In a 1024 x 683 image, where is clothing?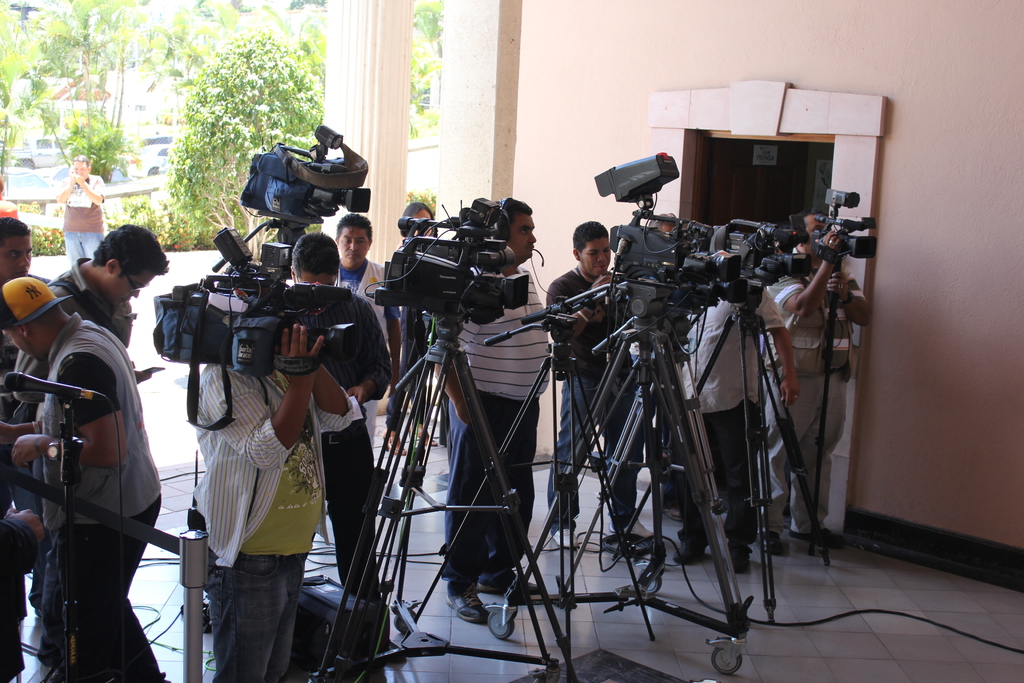
select_region(762, 247, 863, 531).
